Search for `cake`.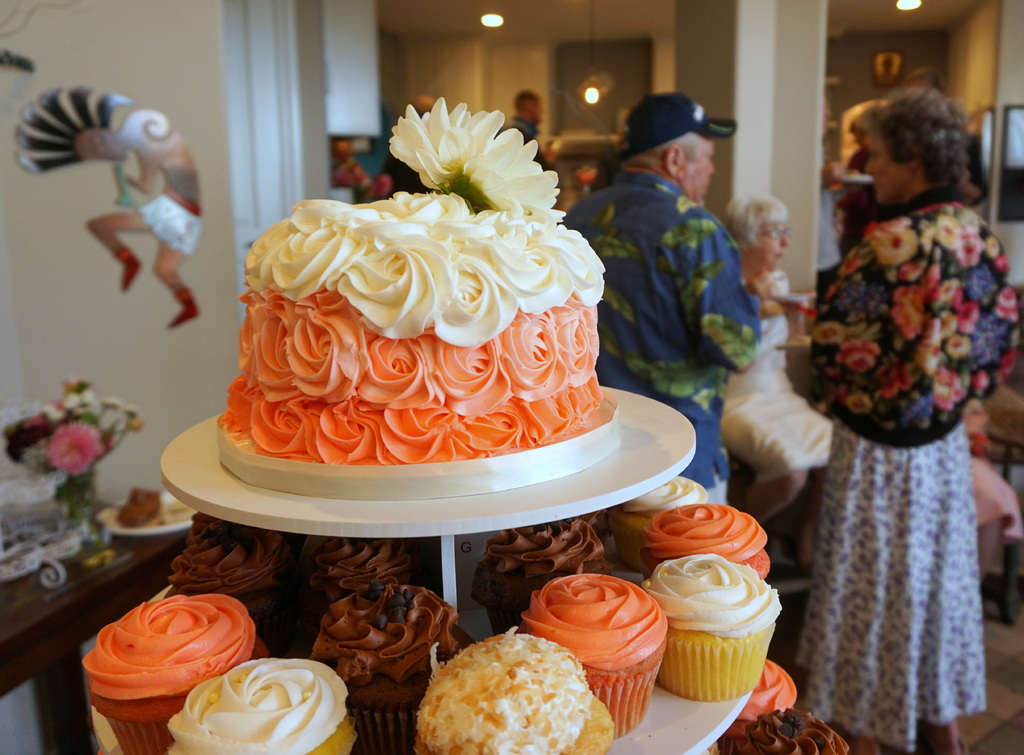
Found at Rect(509, 570, 671, 747).
